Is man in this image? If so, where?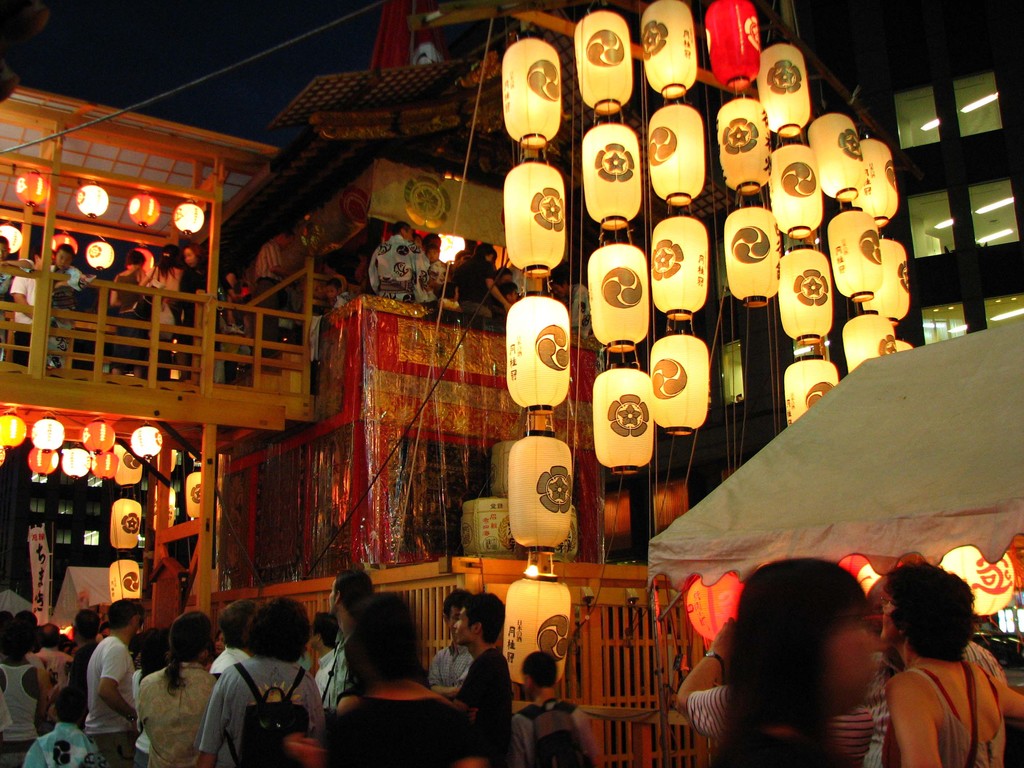
Yes, at (left=50, top=602, right=106, bottom=726).
